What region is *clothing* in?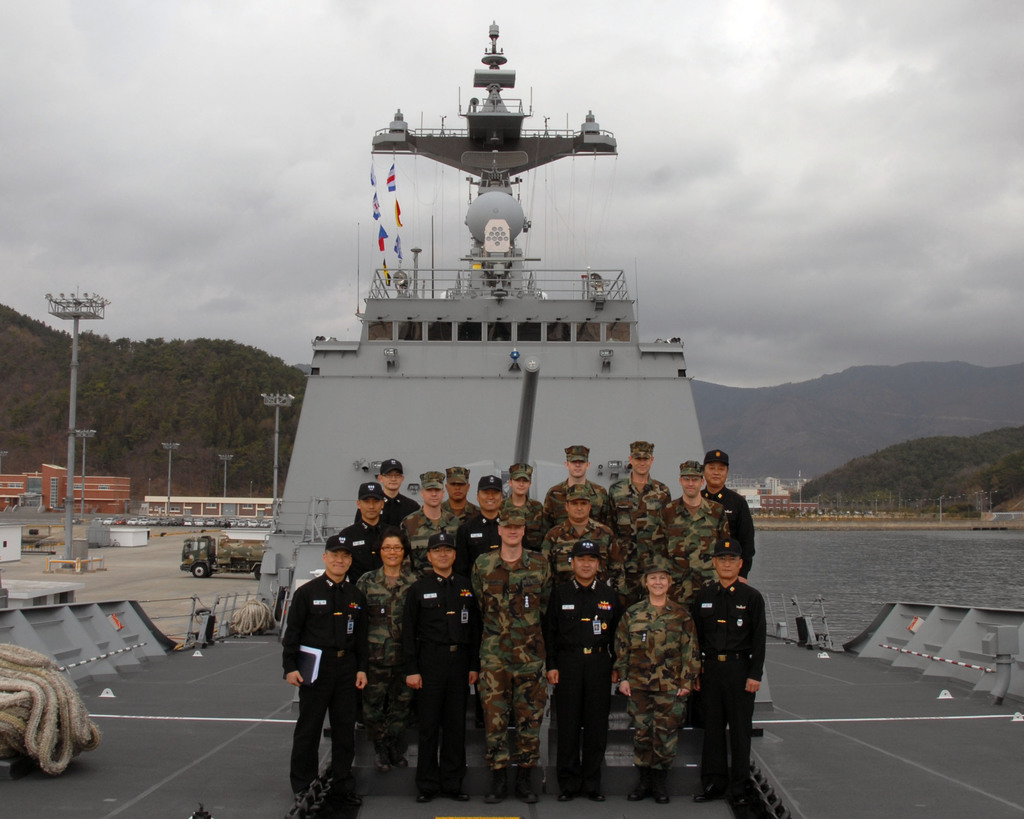
l=611, t=472, r=689, b=567.
